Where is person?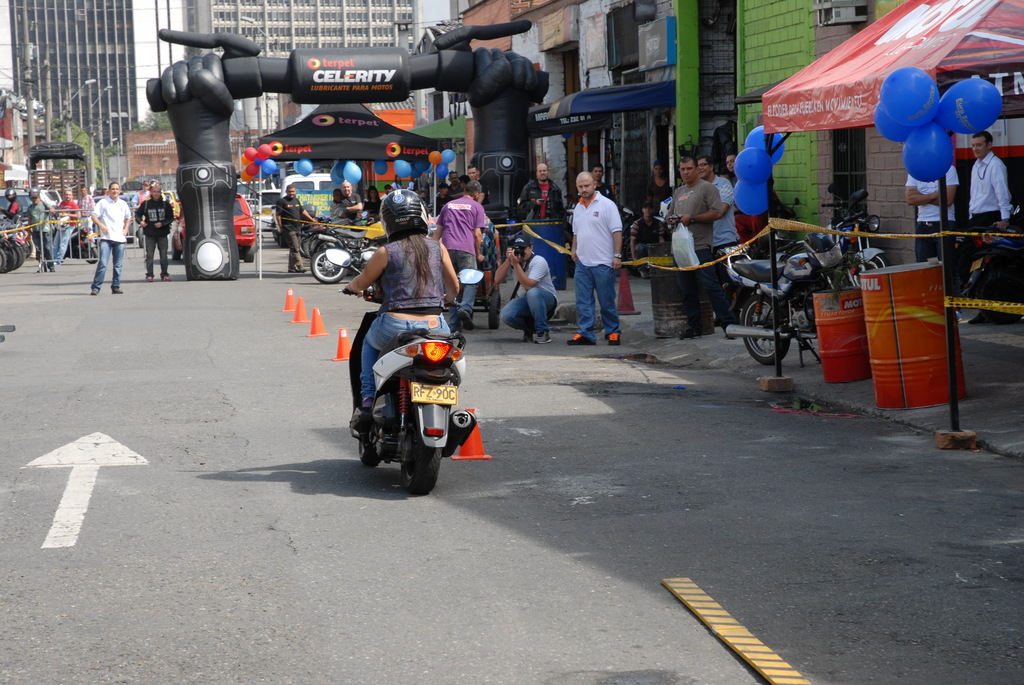
l=577, t=168, r=623, b=350.
